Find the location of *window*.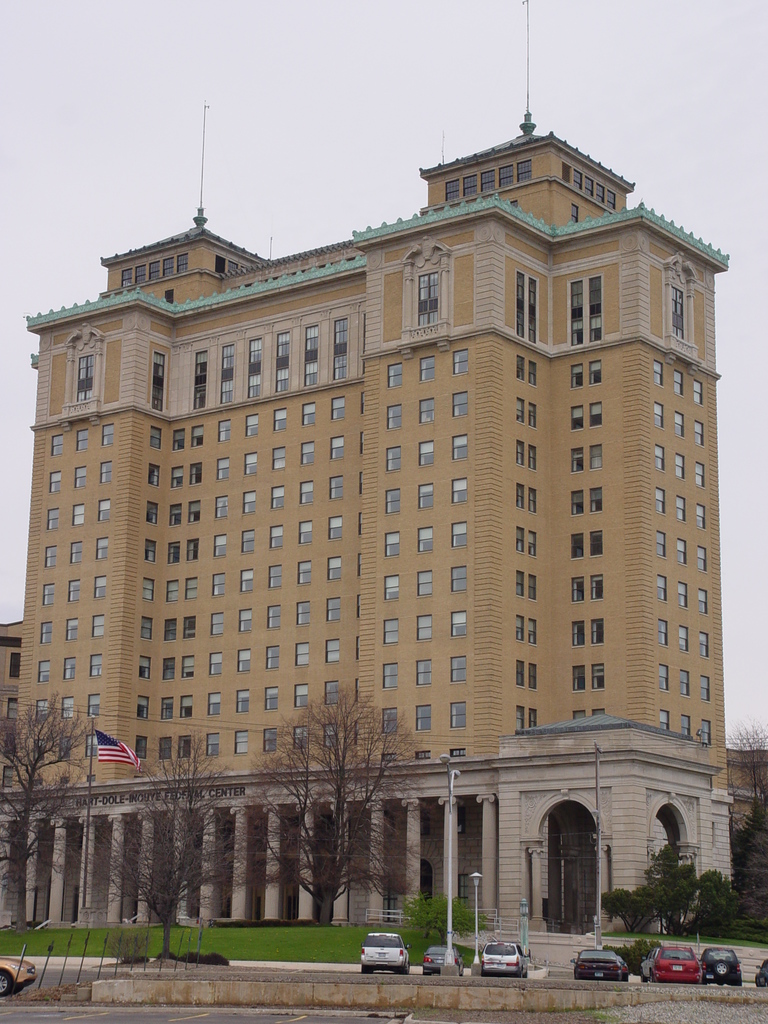
Location: {"x1": 452, "y1": 348, "x2": 469, "y2": 377}.
